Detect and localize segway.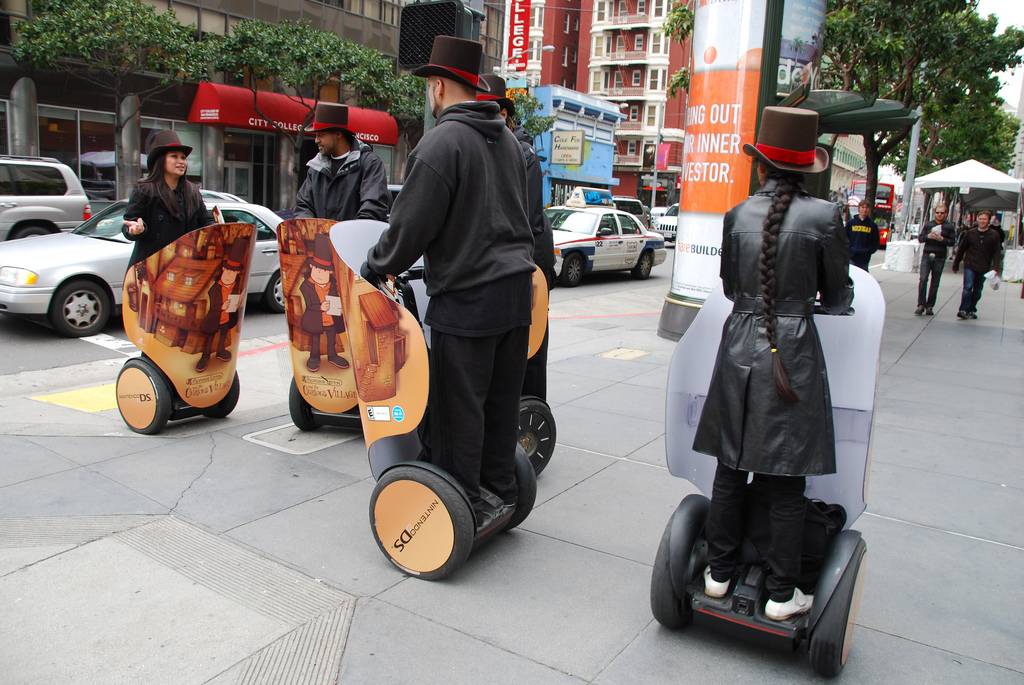
Localized at 513:272:554:476.
